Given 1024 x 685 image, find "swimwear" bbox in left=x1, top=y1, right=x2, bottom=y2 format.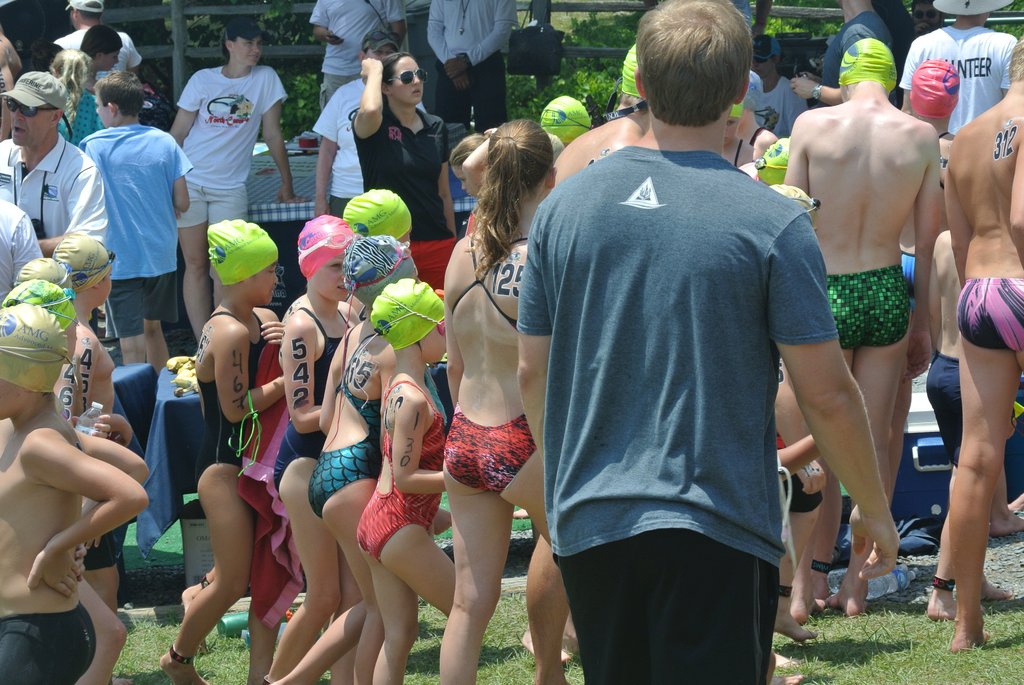
left=193, top=311, right=266, bottom=492.
